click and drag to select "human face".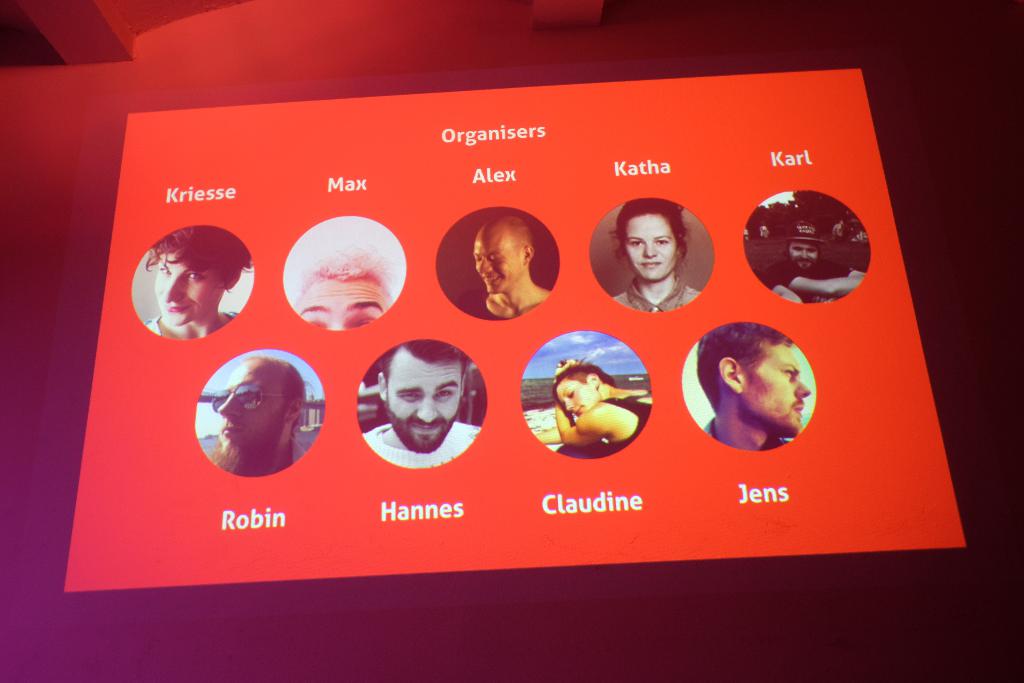
Selection: 740/343/812/439.
